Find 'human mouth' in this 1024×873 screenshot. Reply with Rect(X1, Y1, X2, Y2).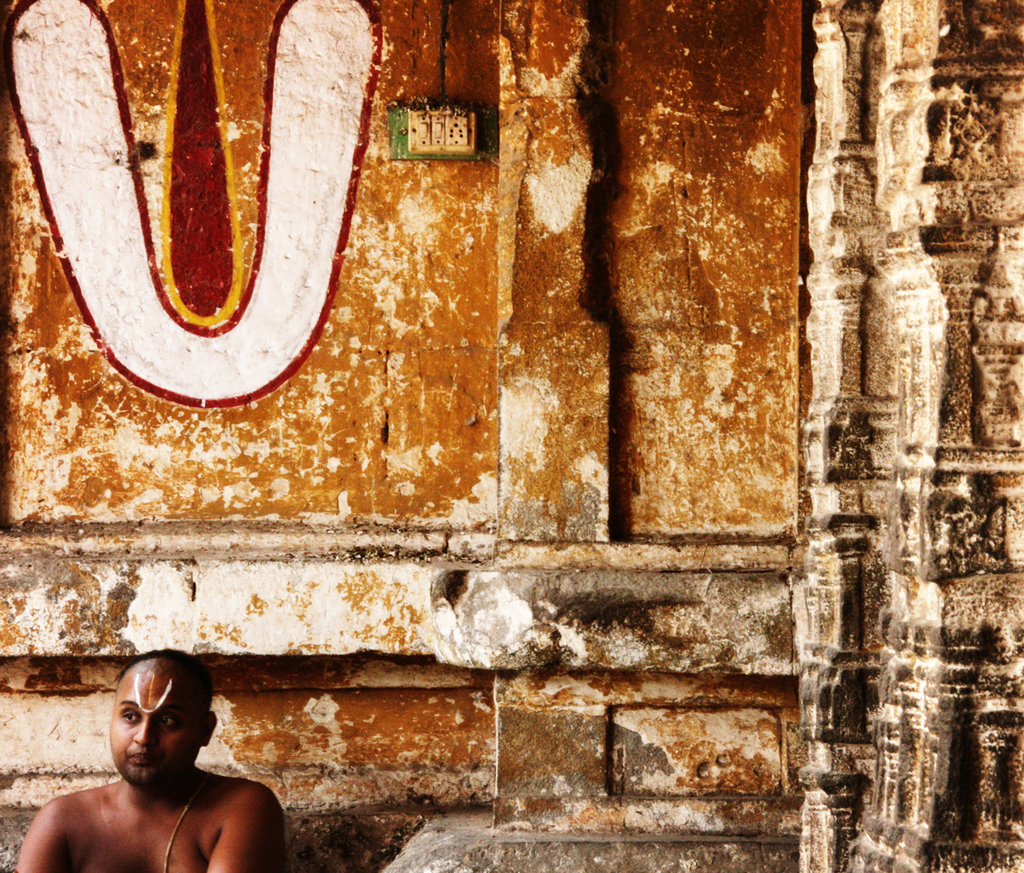
Rect(123, 744, 165, 771).
